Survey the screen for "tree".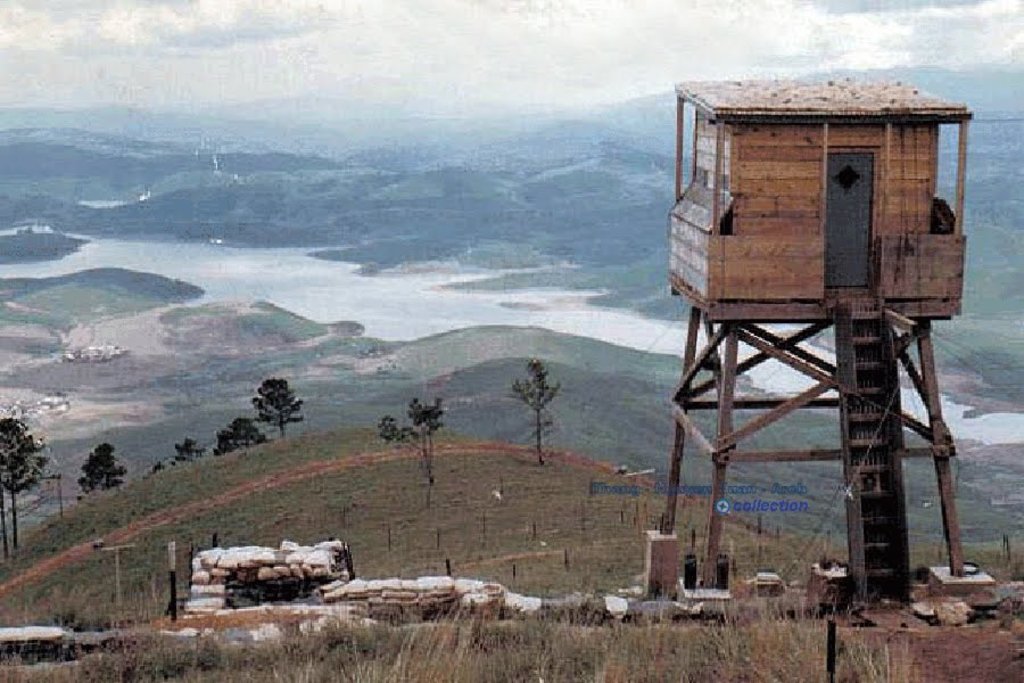
Survey found: <region>0, 419, 51, 546</region>.
